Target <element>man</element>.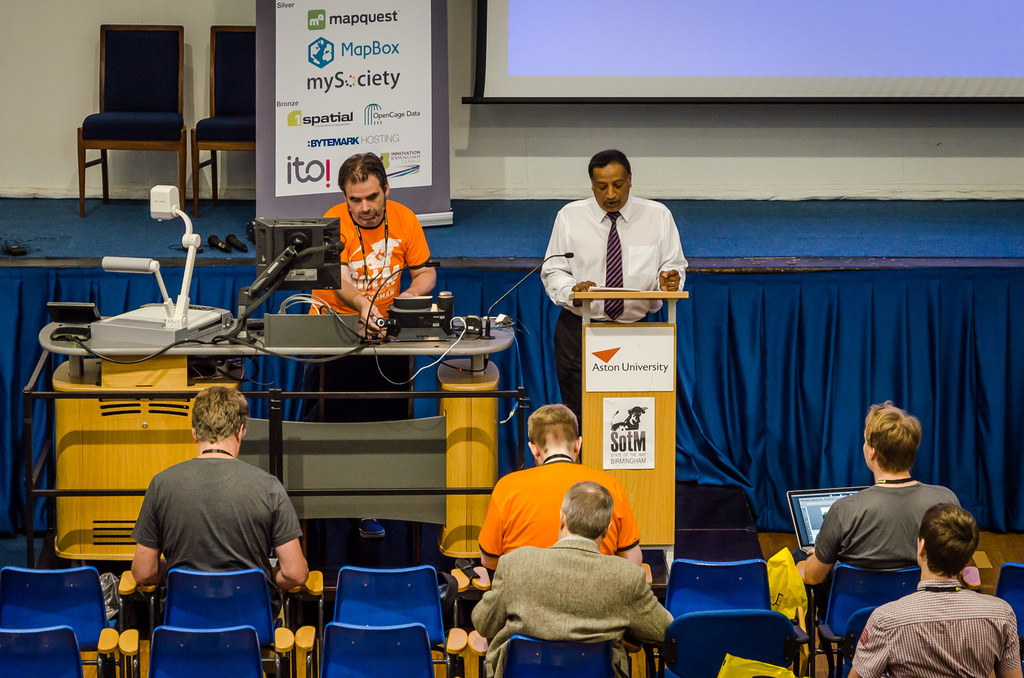
Target region: Rect(477, 404, 645, 572).
